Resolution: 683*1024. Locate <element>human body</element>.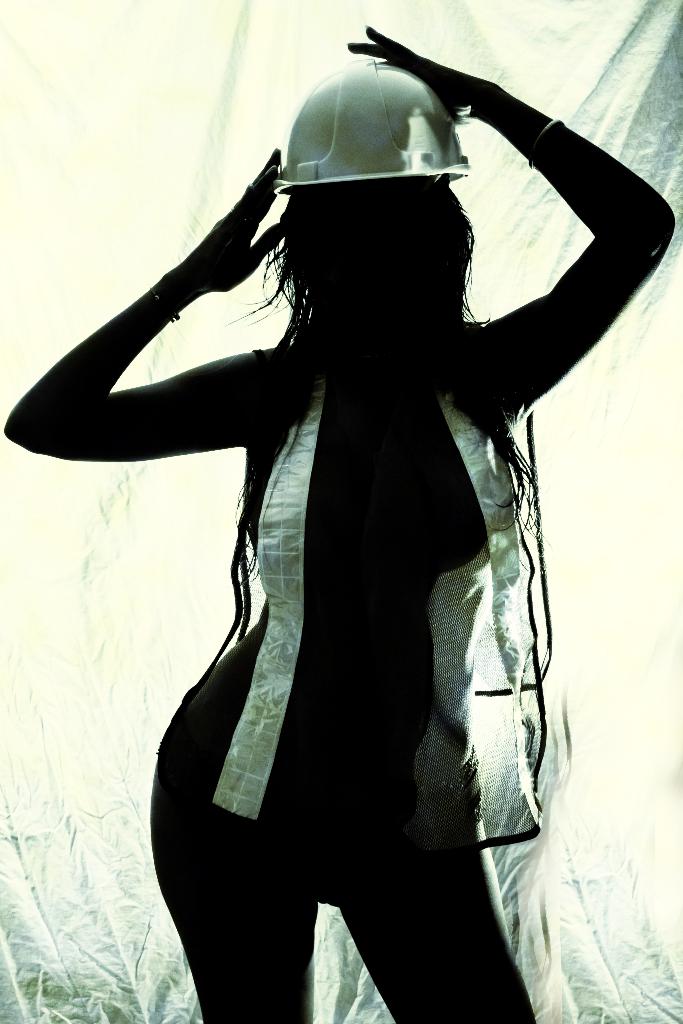
[5, 24, 678, 1023].
